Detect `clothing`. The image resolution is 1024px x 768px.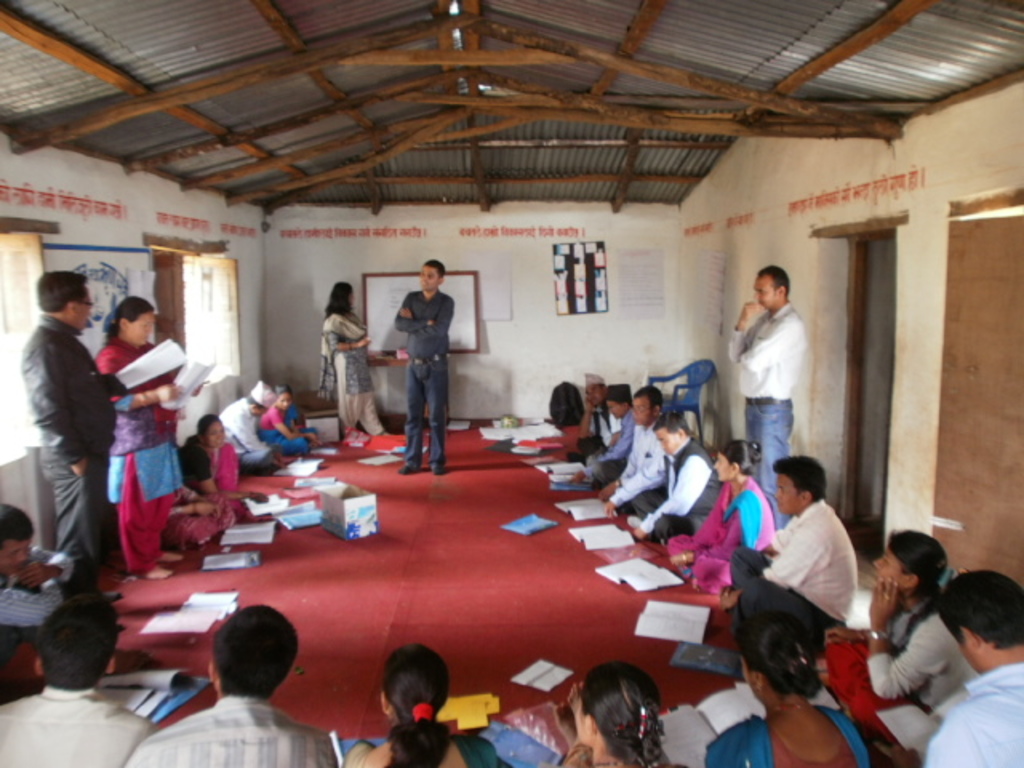
rect(632, 434, 720, 547).
